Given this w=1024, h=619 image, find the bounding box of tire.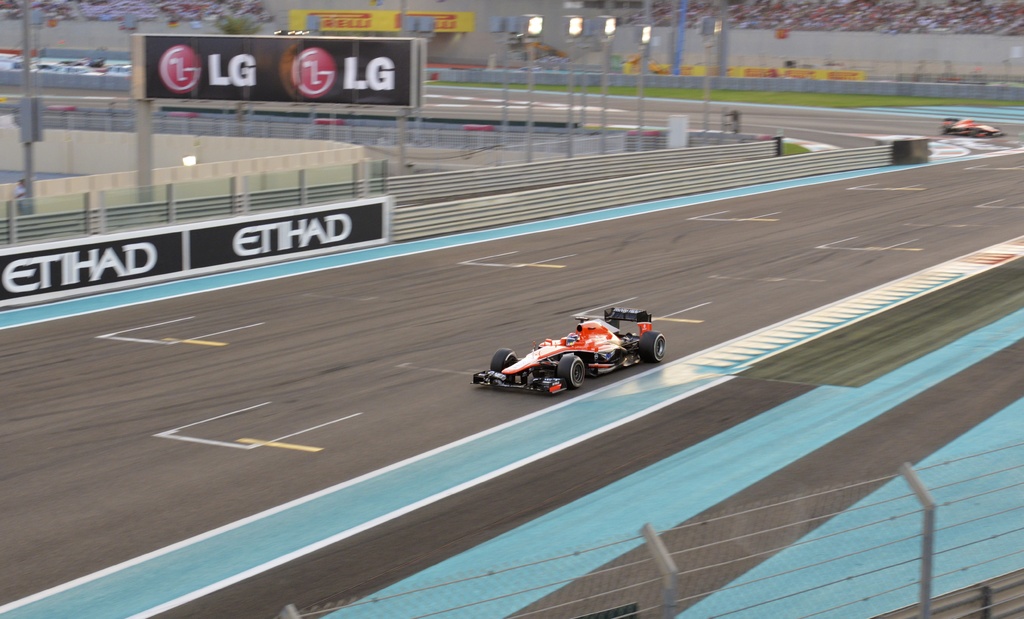
(left=563, top=350, right=592, bottom=383).
